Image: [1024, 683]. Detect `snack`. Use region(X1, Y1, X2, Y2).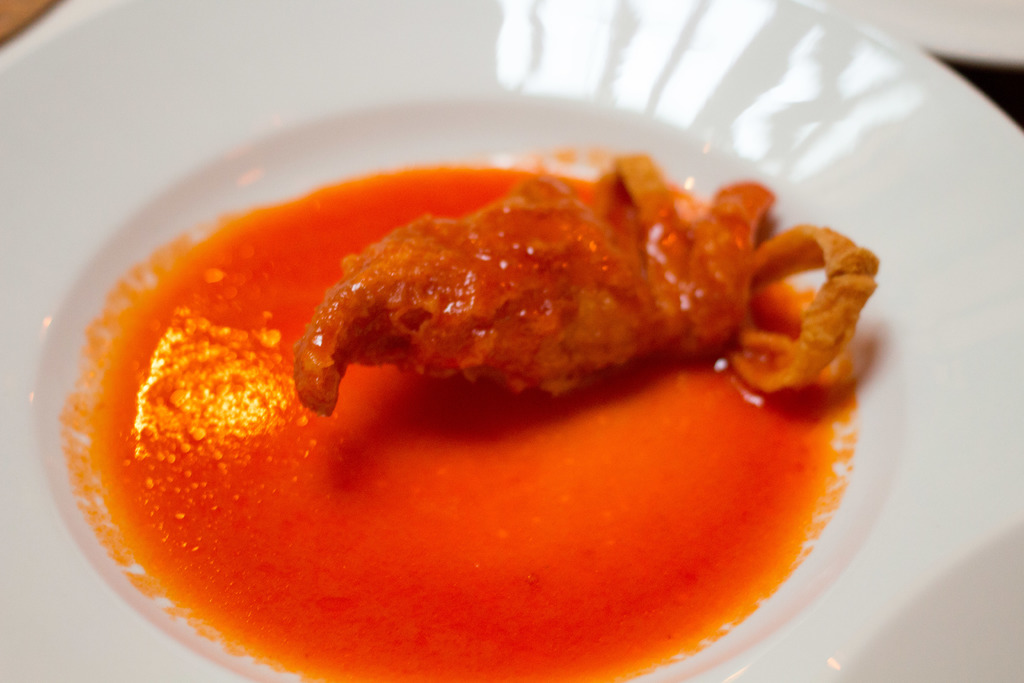
region(285, 136, 881, 441).
